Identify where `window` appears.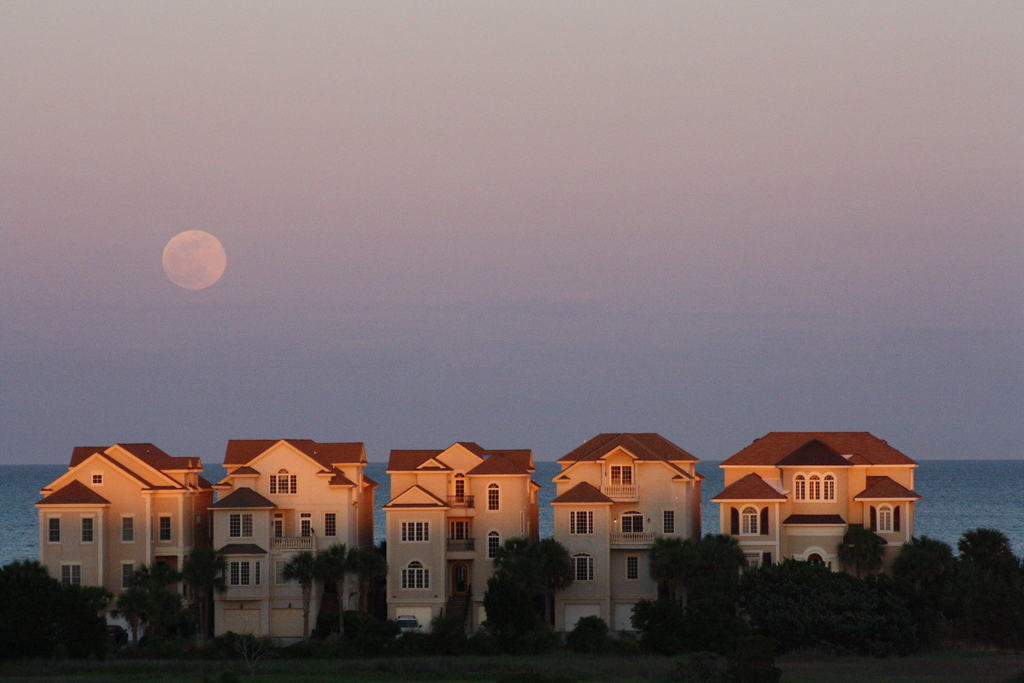
Appears at locate(868, 506, 900, 534).
